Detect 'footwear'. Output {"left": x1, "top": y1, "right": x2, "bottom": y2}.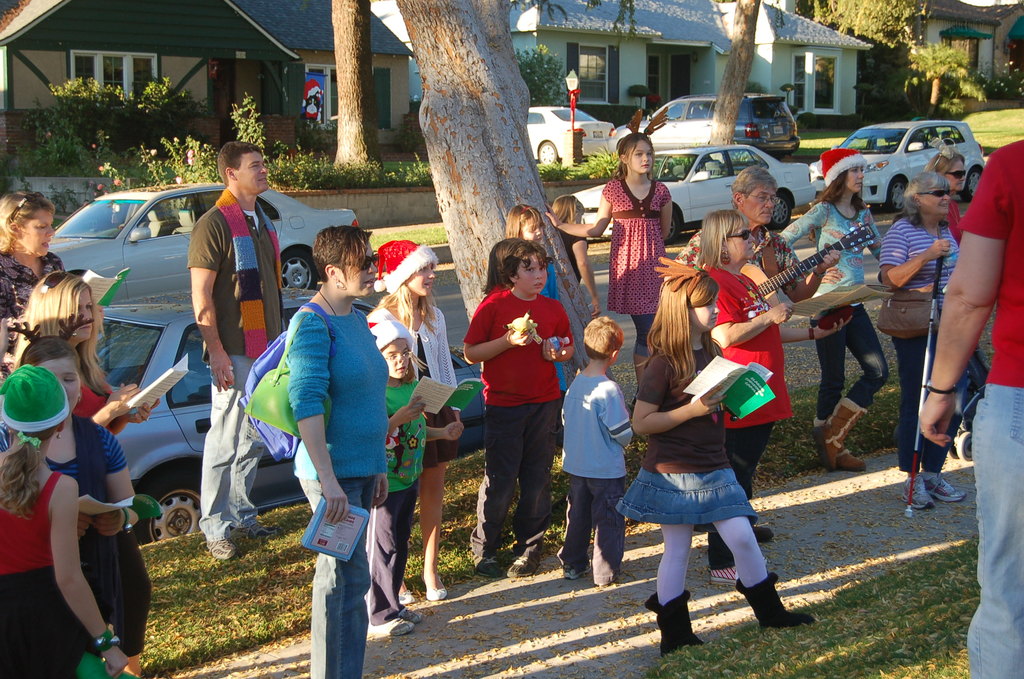
{"left": 397, "top": 607, "right": 422, "bottom": 624}.
